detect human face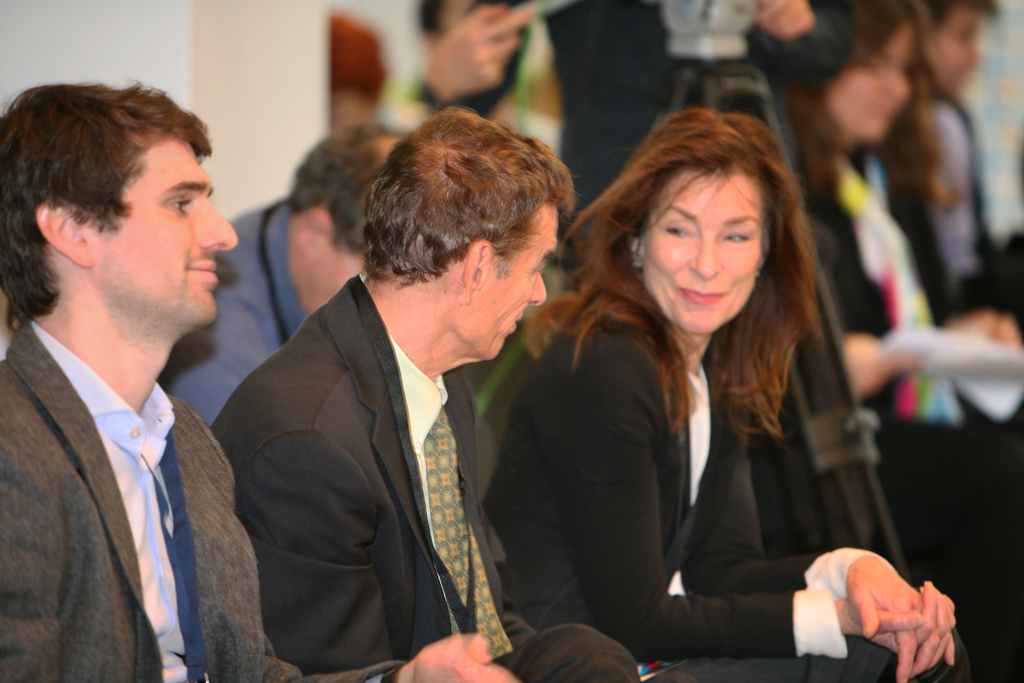
box(828, 19, 923, 144)
